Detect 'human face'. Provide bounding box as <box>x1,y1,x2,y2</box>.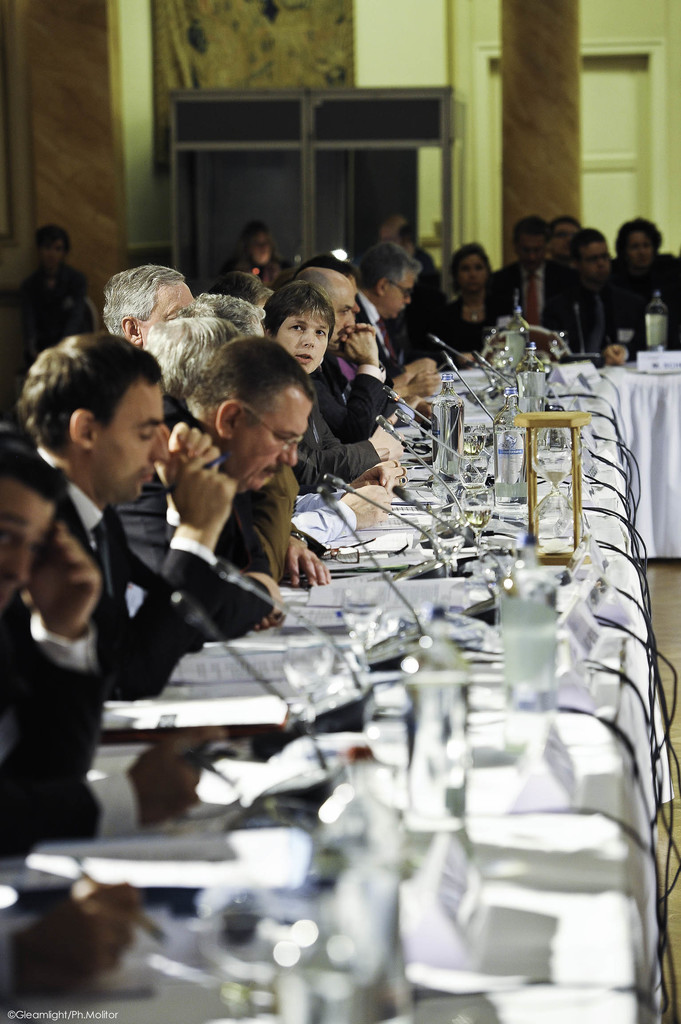
<box>94,387,169,499</box>.
